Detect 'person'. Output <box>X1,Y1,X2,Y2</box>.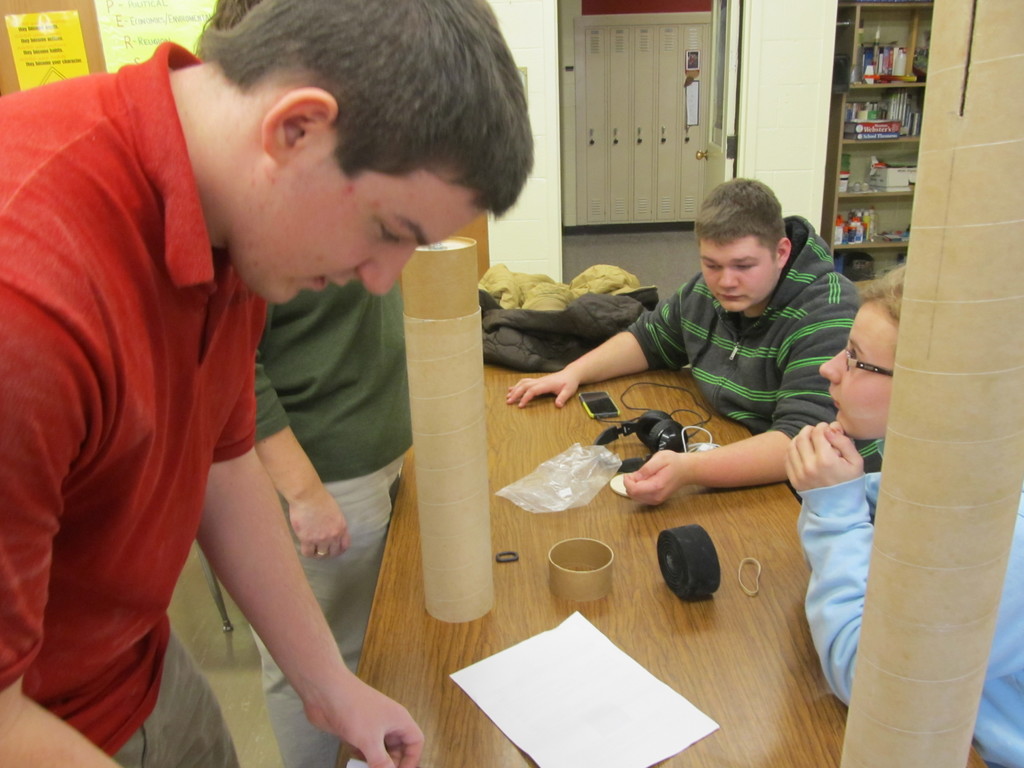
<box>194,0,412,767</box>.
